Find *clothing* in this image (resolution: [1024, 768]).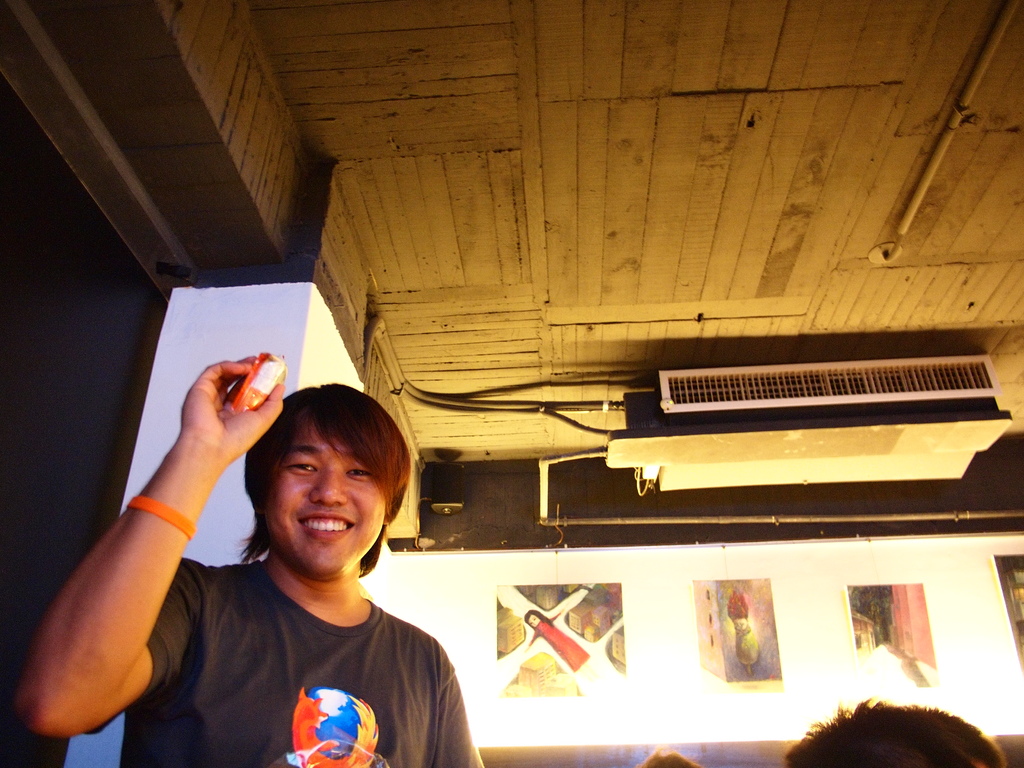
bbox=[525, 616, 588, 675].
